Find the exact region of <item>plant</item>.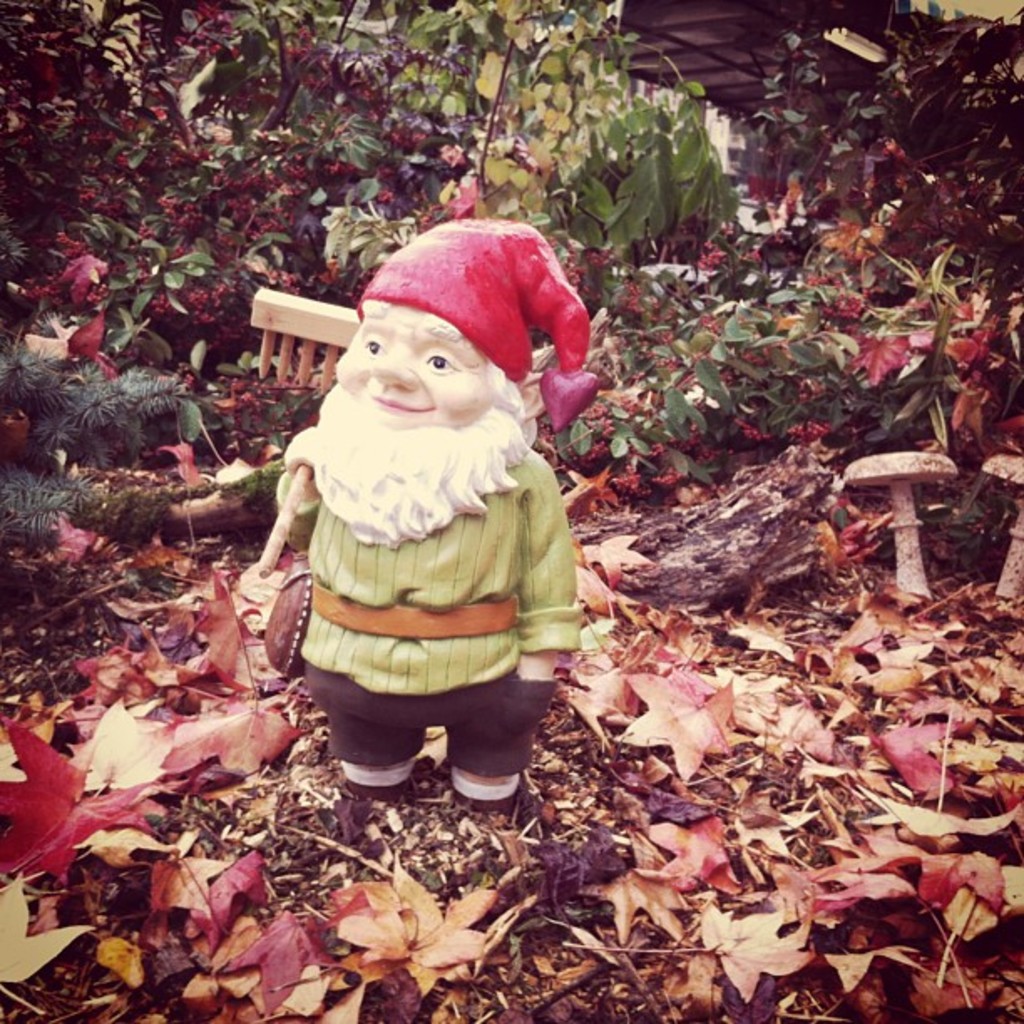
Exact region: (0,0,453,423).
